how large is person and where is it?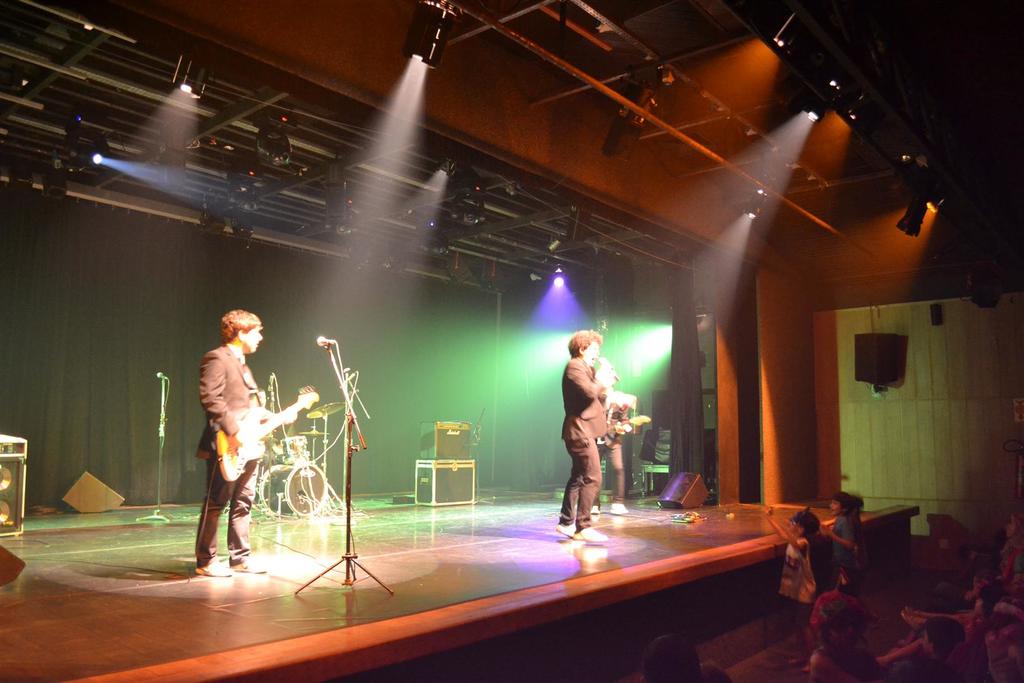
Bounding box: {"left": 552, "top": 325, "right": 610, "bottom": 547}.
